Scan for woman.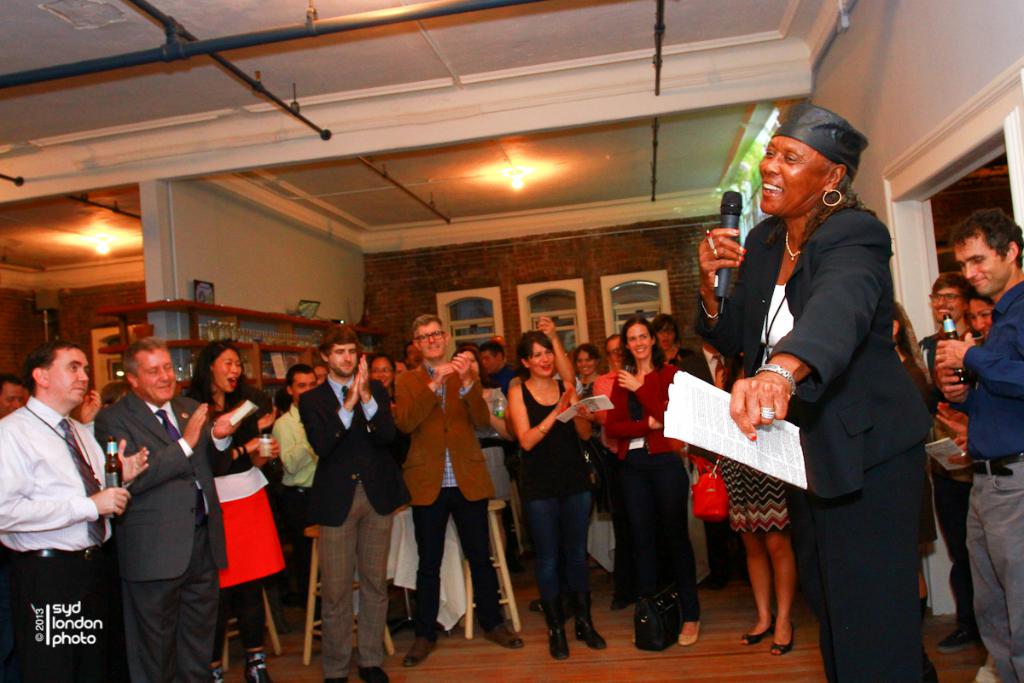
Scan result: <box>504,322,616,660</box>.
